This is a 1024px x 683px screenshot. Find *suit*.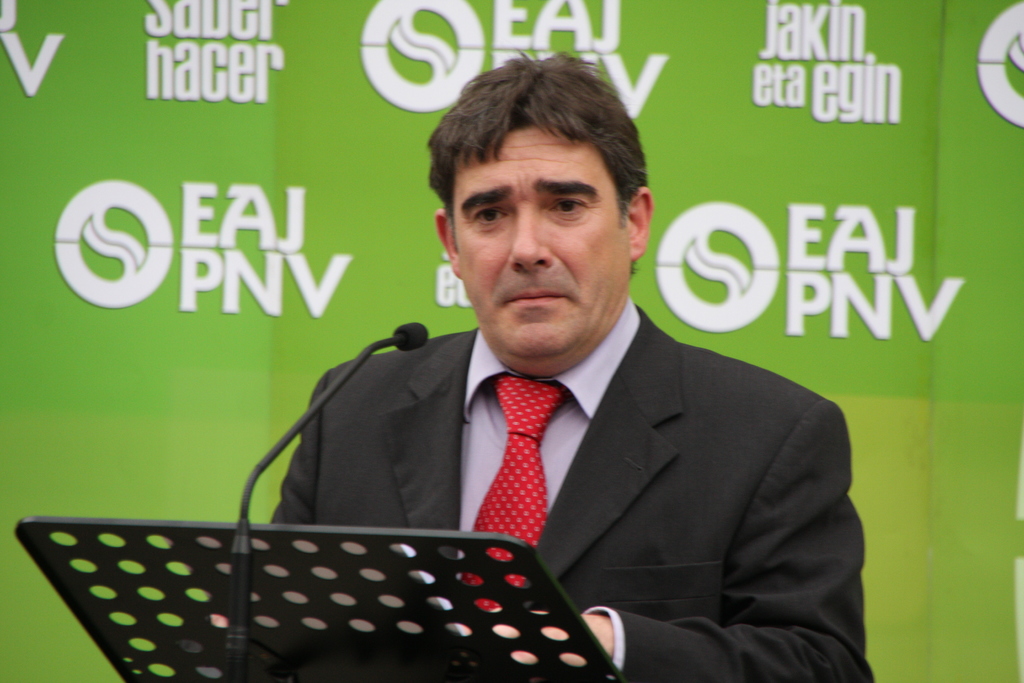
Bounding box: l=262, t=257, r=868, b=643.
